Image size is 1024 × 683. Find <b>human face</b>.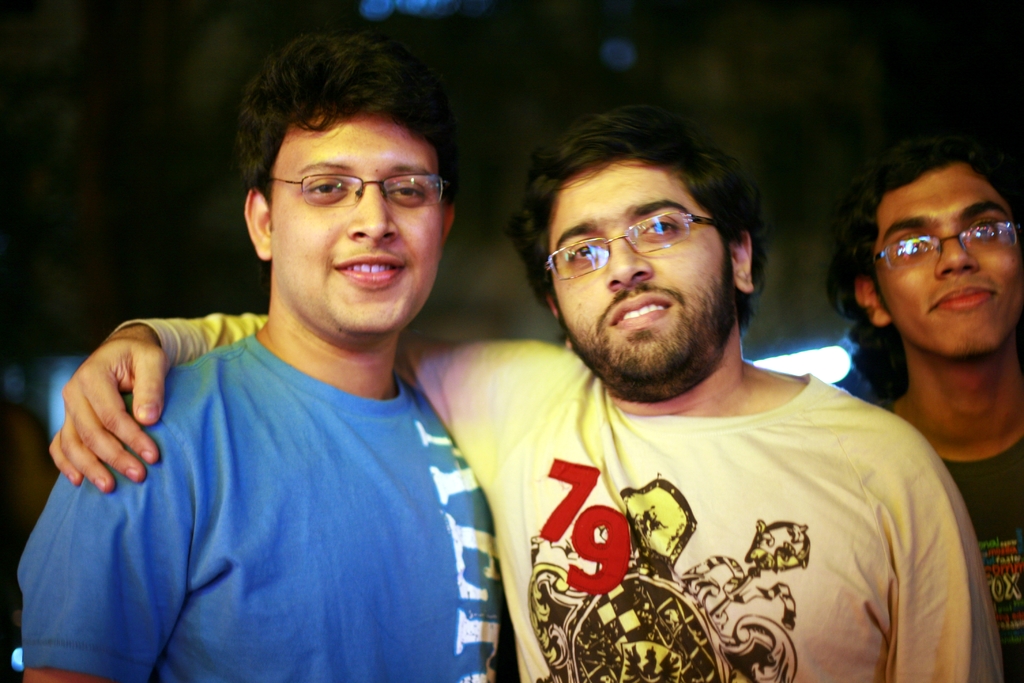
l=873, t=163, r=1023, b=357.
